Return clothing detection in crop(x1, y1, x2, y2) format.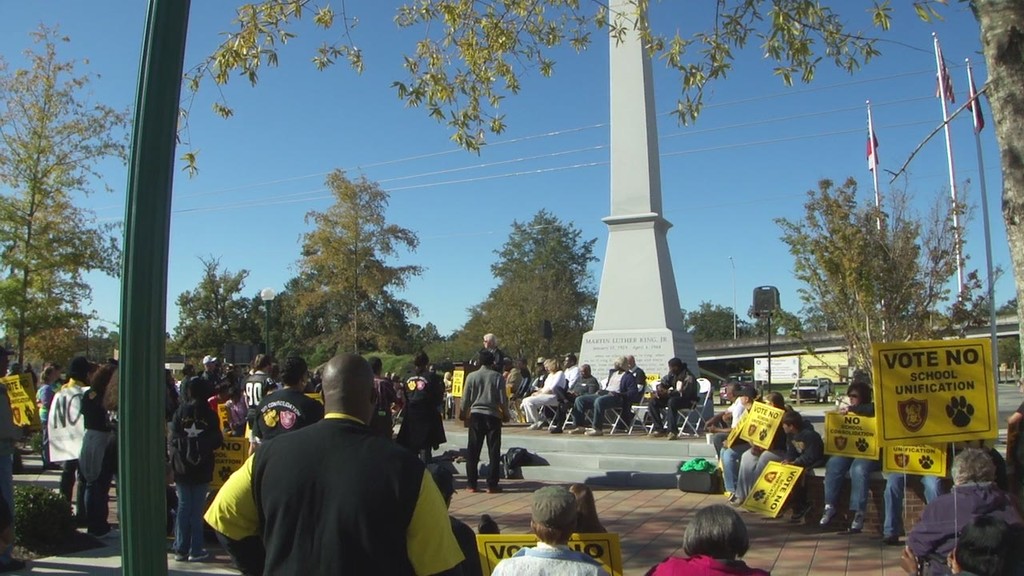
crop(247, 384, 320, 441).
